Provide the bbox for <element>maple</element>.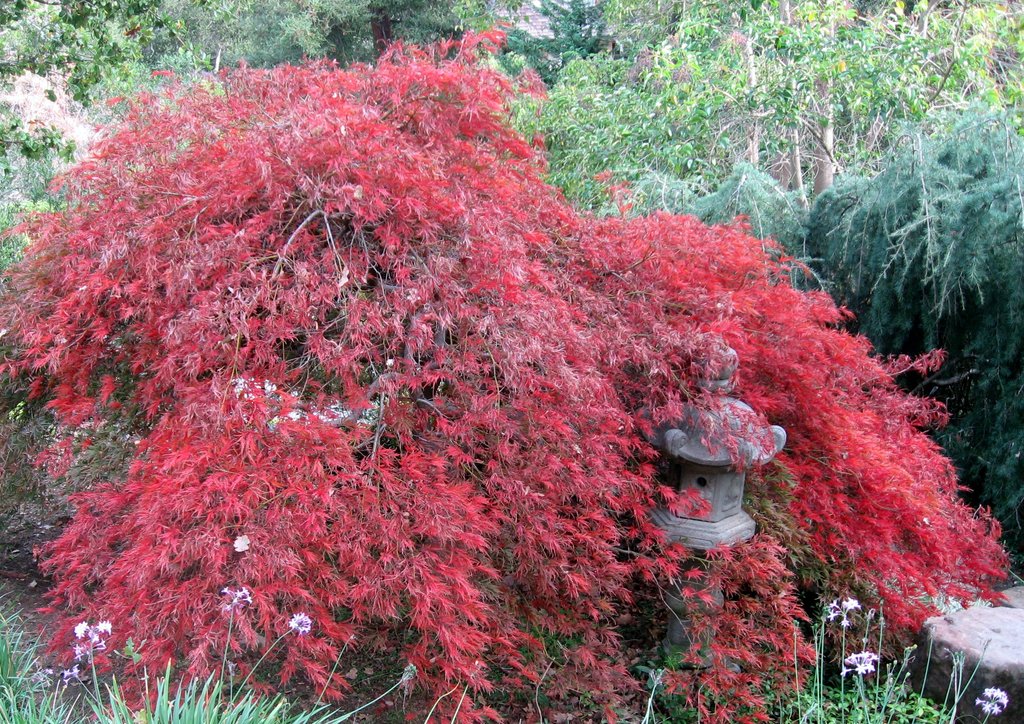
box=[284, 0, 650, 207].
